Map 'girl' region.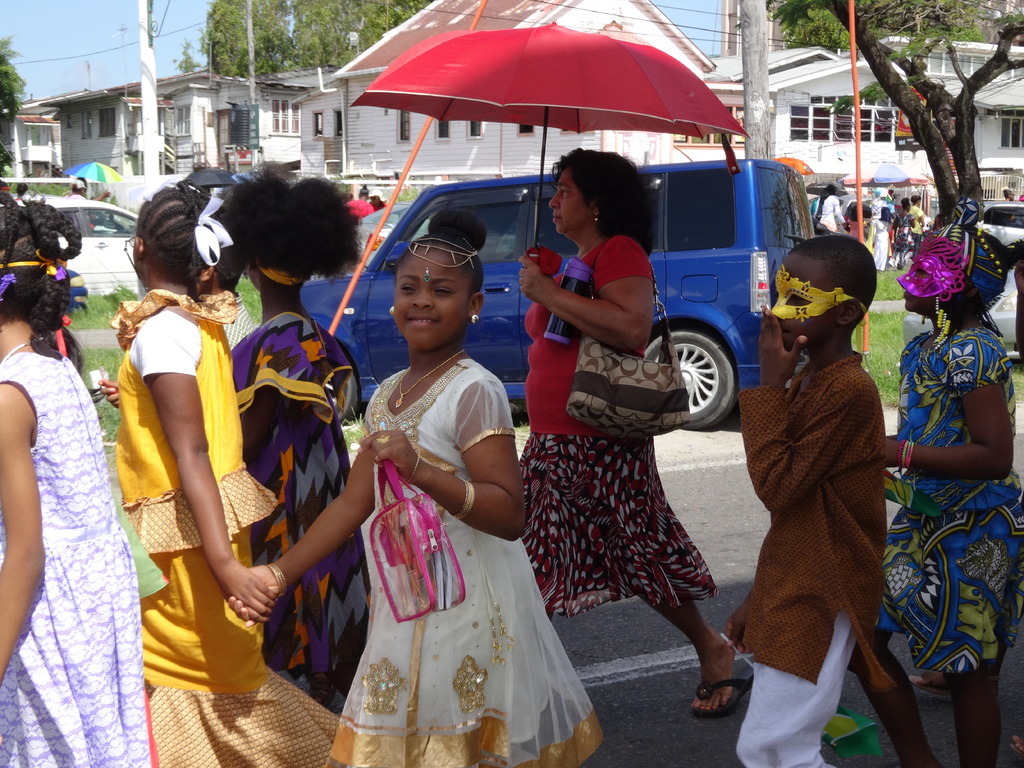
Mapped to <box>849,202,1023,767</box>.
